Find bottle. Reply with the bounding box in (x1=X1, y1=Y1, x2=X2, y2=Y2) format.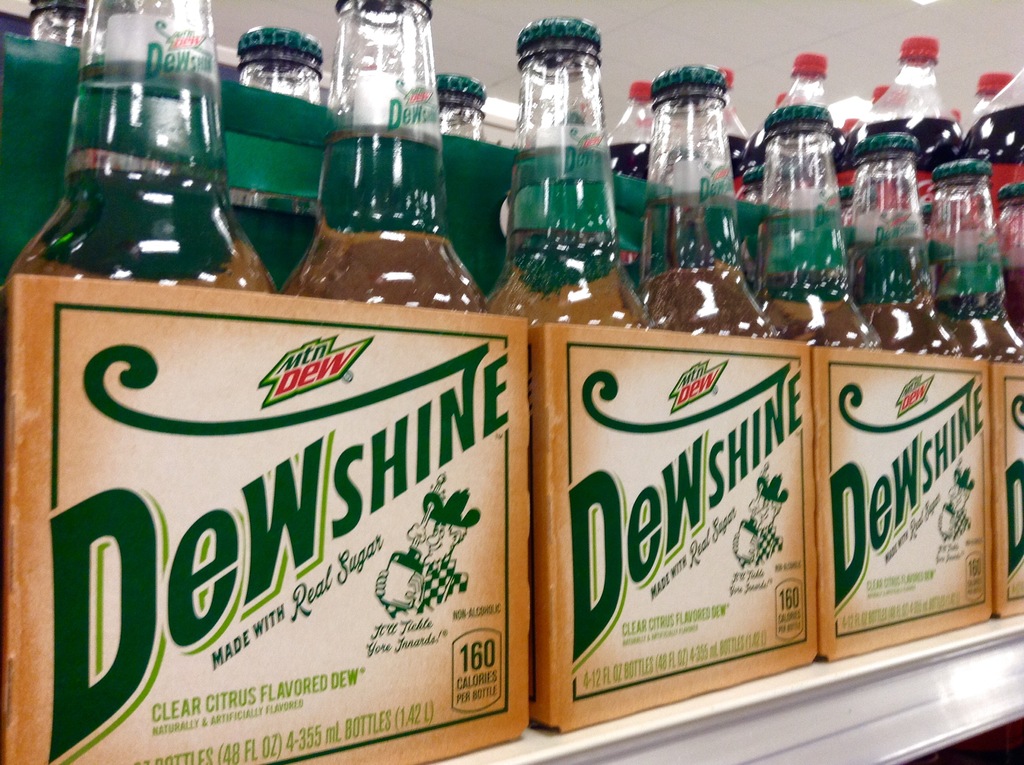
(x1=874, y1=85, x2=912, y2=113).
